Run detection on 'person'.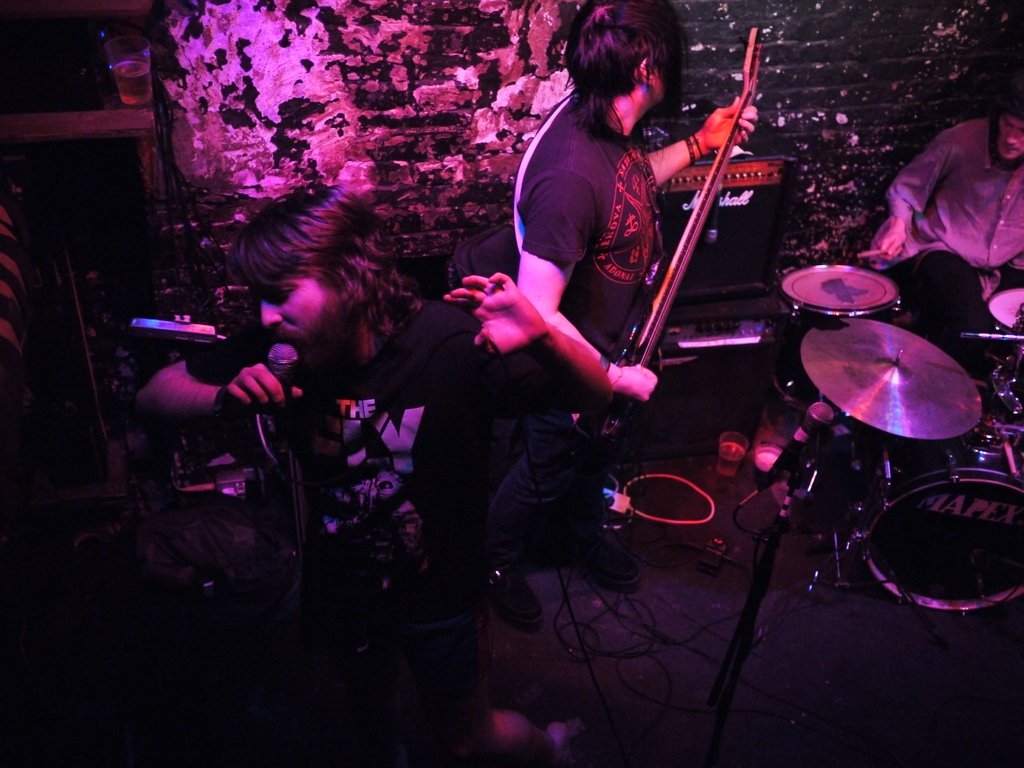
Result: x1=858, y1=97, x2=1023, y2=364.
